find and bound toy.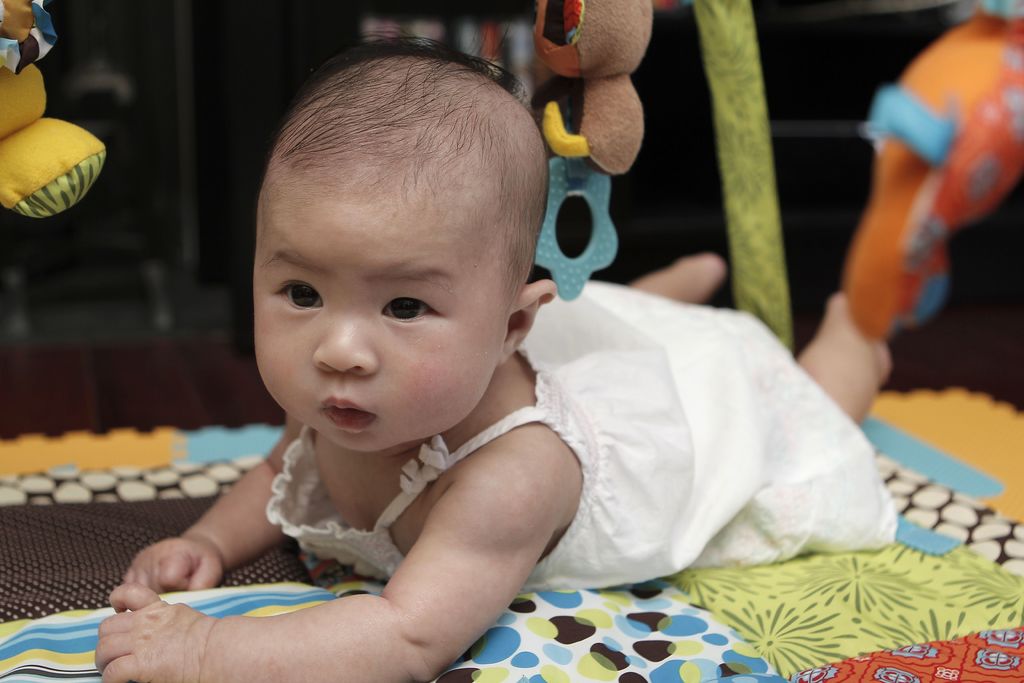
Bound: bbox(843, 0, 1023, 340).
